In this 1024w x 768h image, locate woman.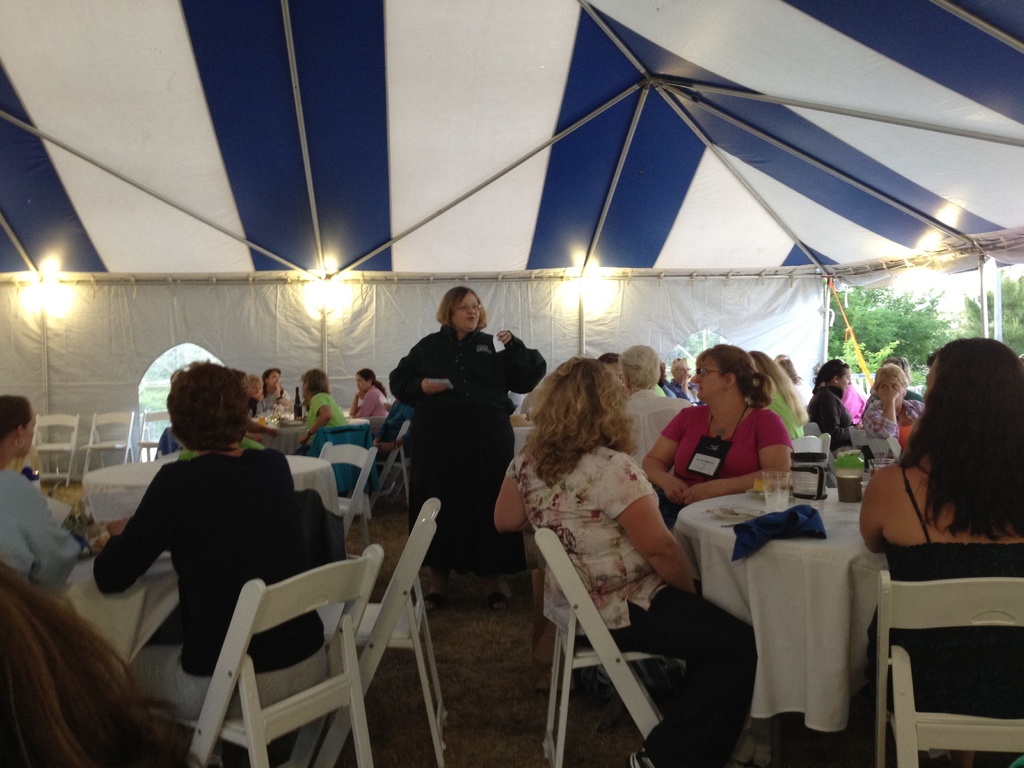
Bounding box: {"x1": 806, "y1": 353, "x2": 857, "y2": 448}.
